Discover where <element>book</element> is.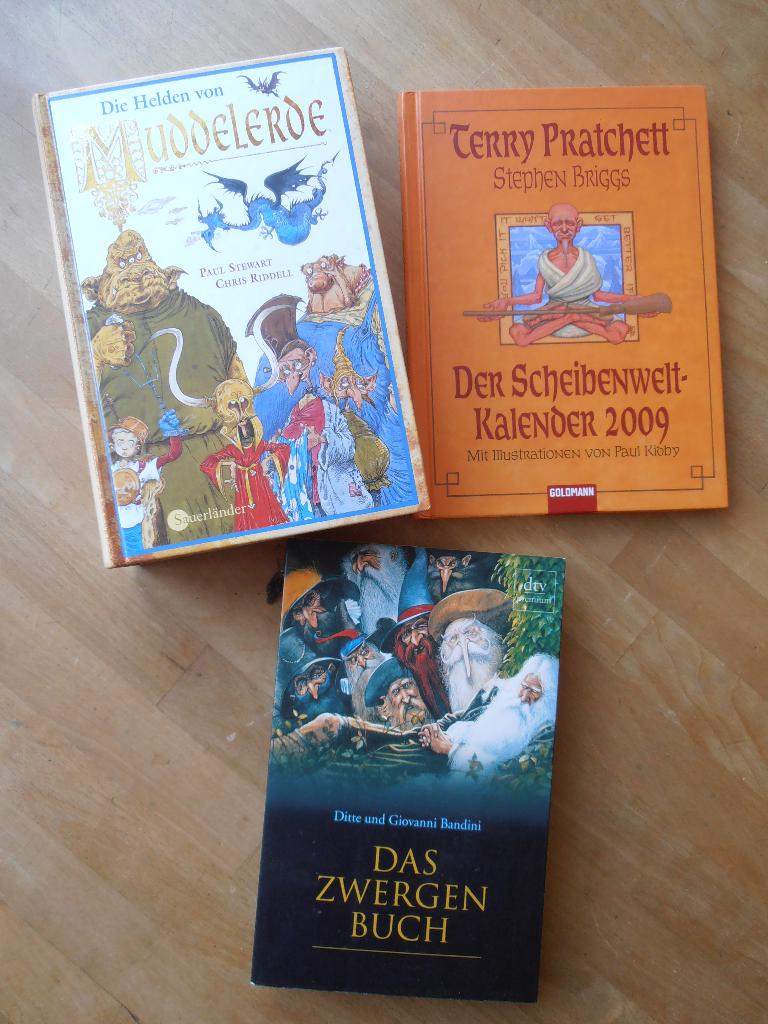
Discovered at left=397, top=84, right=740, bottom=518.
